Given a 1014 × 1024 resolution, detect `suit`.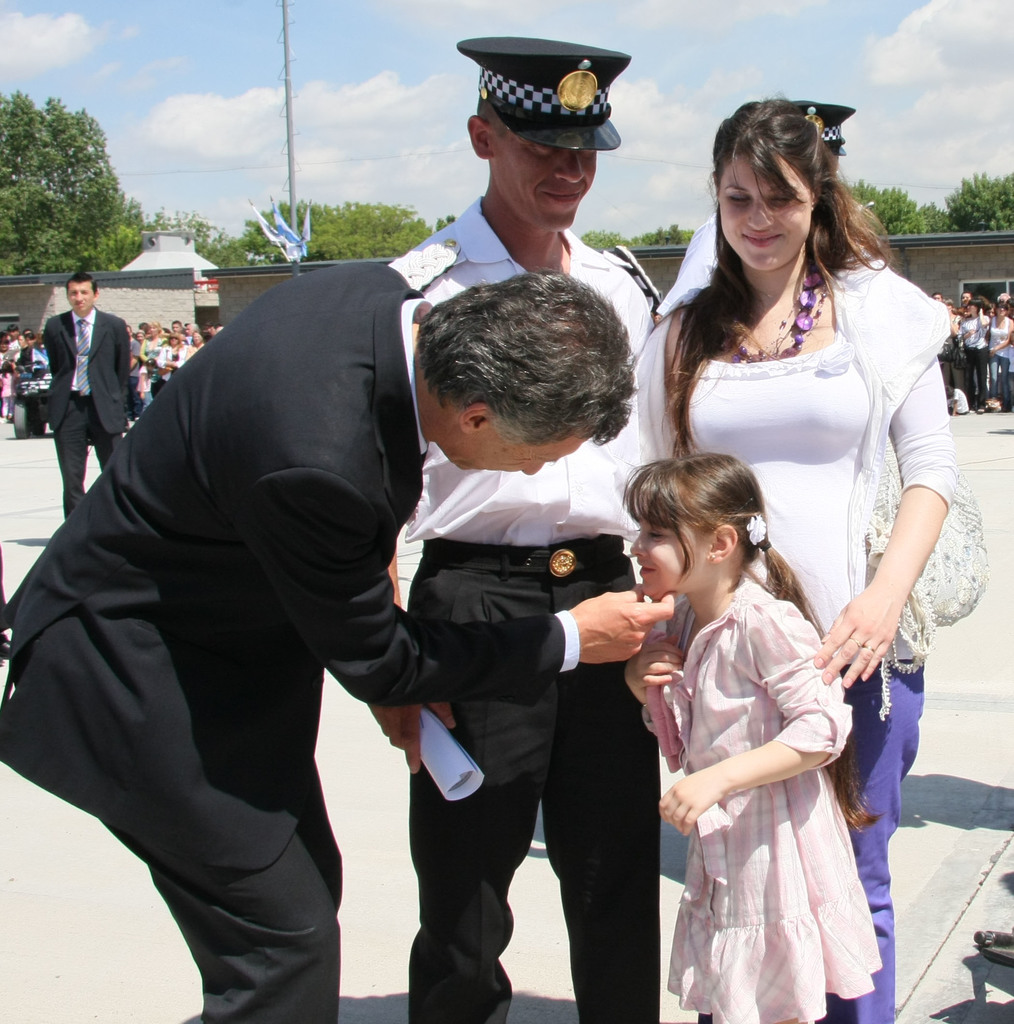
bbox(0, 260, 561, 1023).
